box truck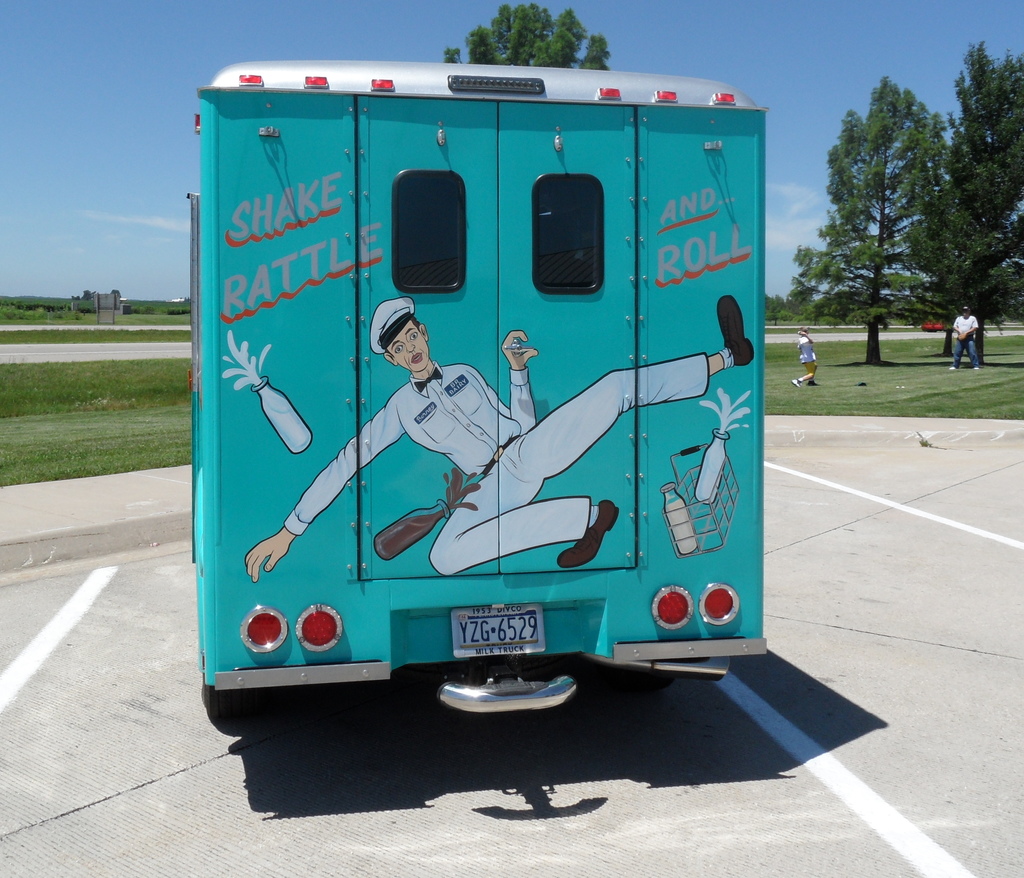
bbox=(174, 46, 765, 741)
